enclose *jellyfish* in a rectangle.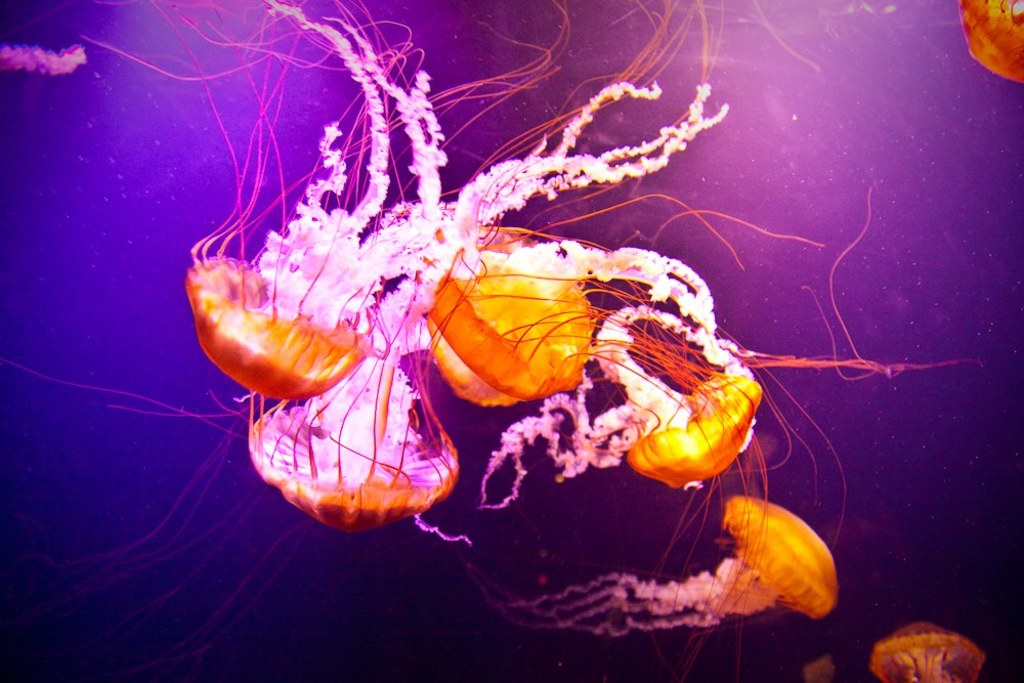
477,293,992,510.
